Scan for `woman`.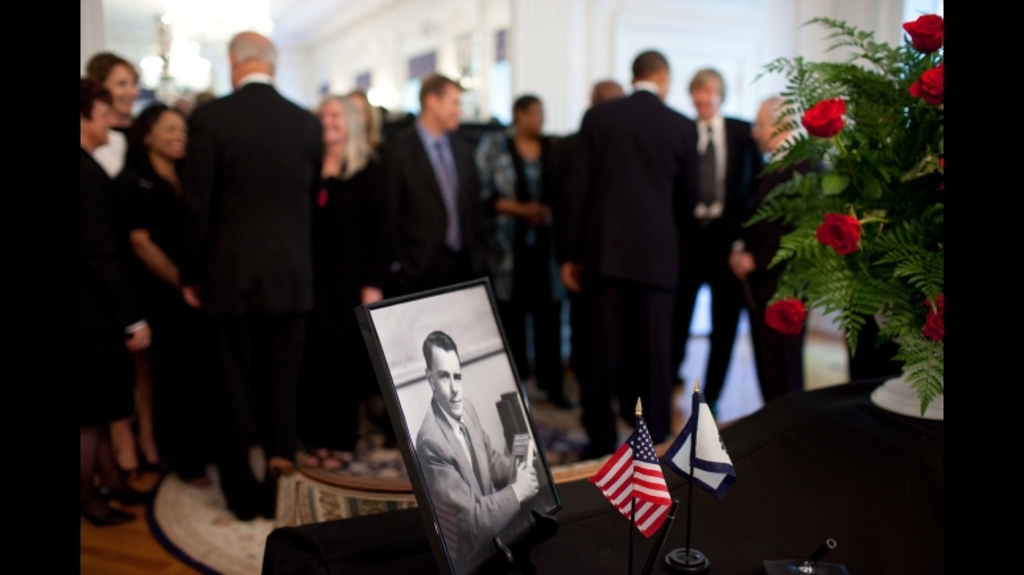
Scan result: [left=112, top=100, right=212, bottom=484].
